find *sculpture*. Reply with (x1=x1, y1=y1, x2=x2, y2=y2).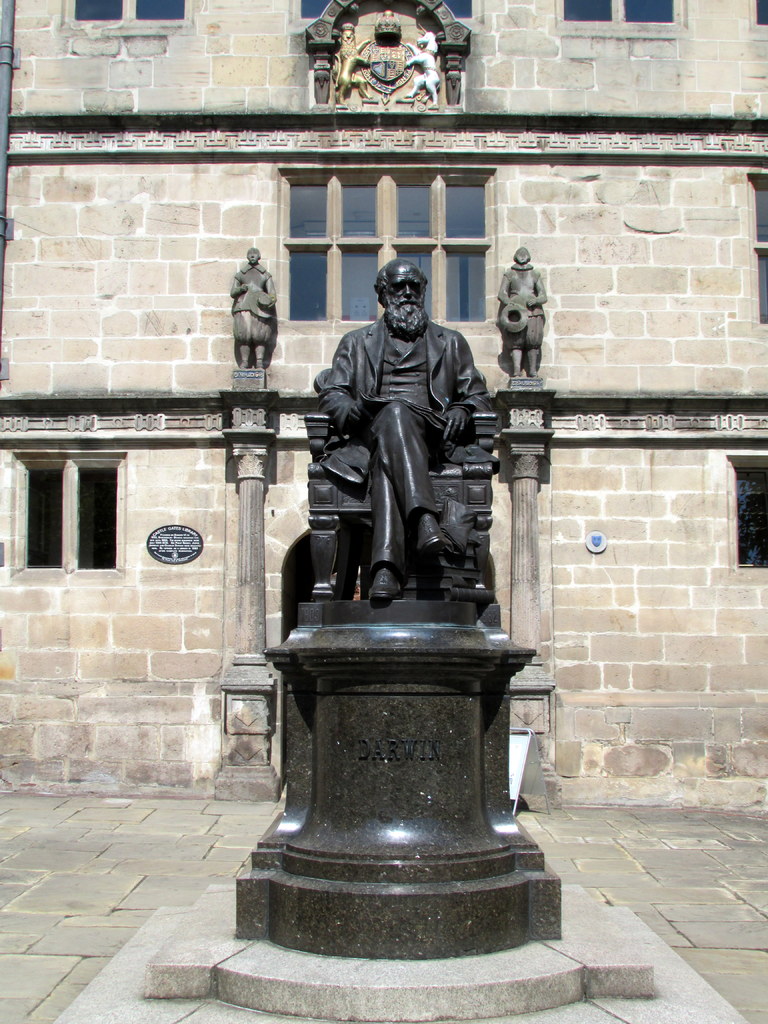
(x1=492, y1=245, x2=551, y2=383).
